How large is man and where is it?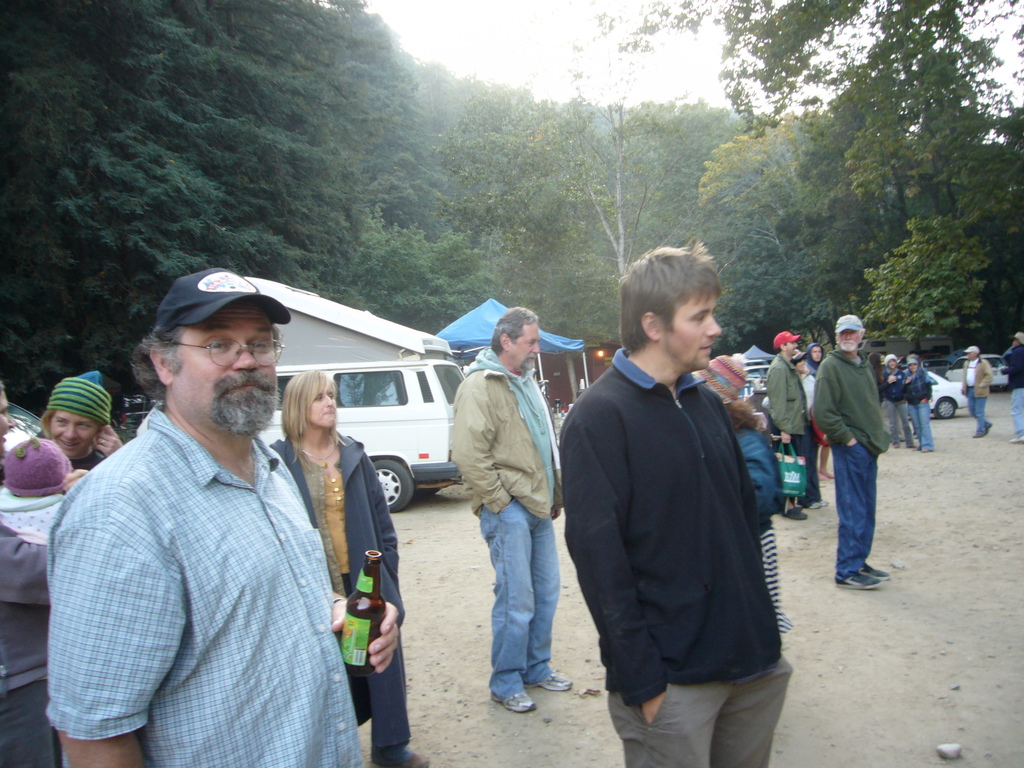
Bounding box: <bbox>814, 315, 891, 585</bbox>.
